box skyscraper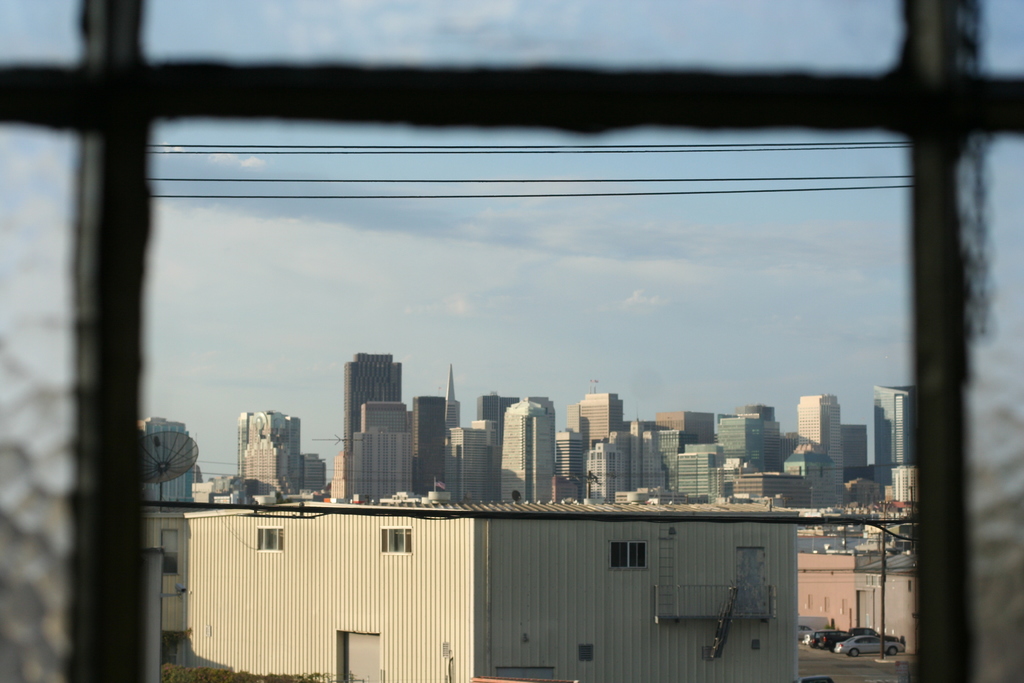
x1=346 y1=395 x2=417 y2=503
